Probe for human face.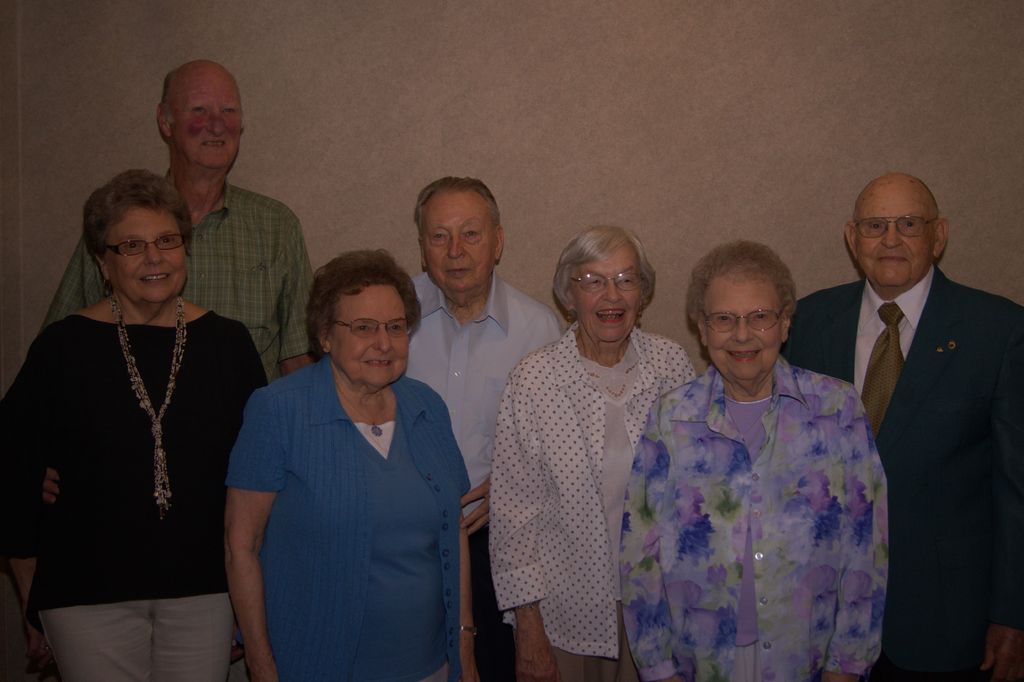
Probe result: bbox=[855, 191, 934, 286].
